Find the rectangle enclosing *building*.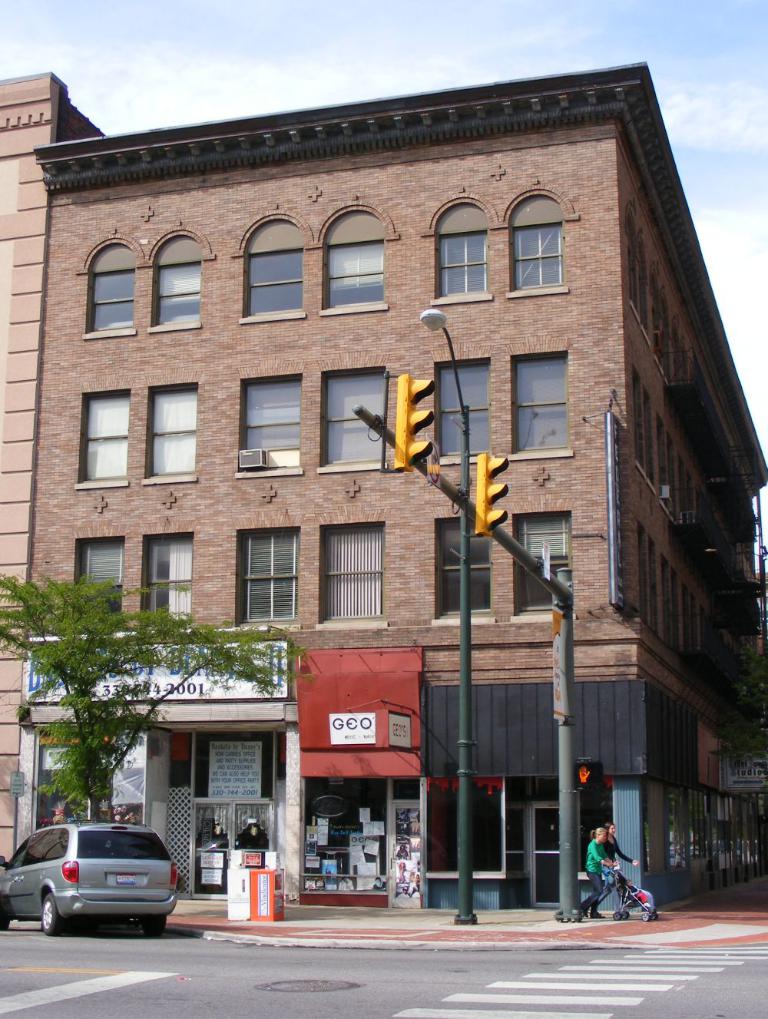
crop(0, 64, 767, 902).
